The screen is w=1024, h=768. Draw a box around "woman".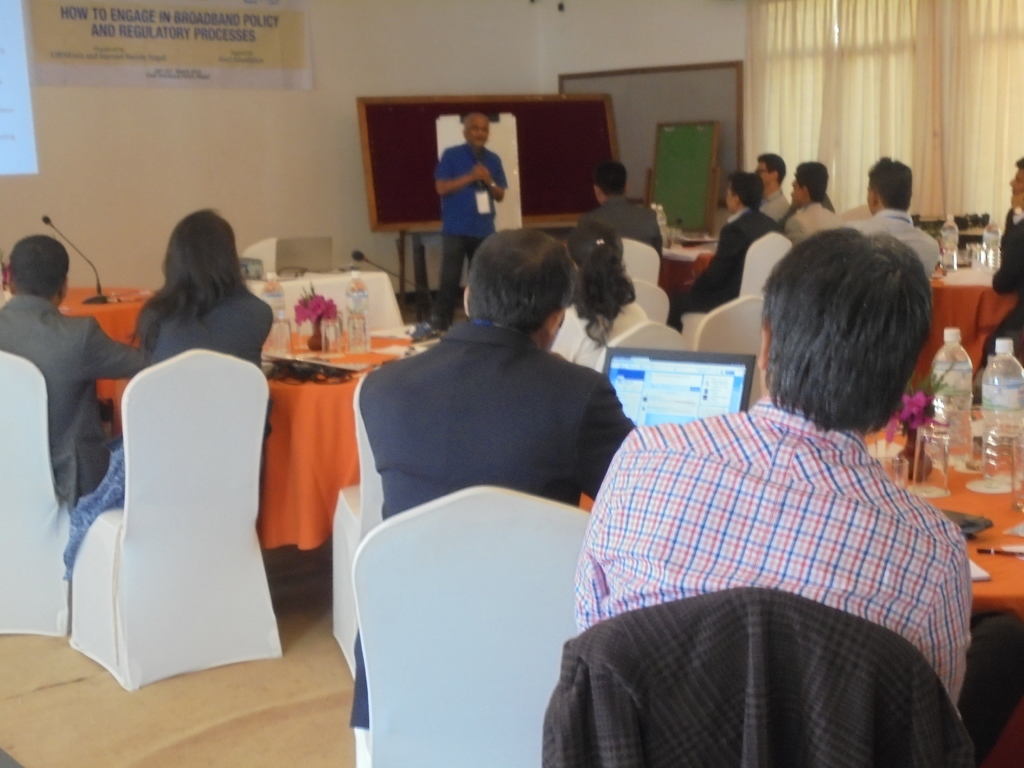
[549,221,653,383].
